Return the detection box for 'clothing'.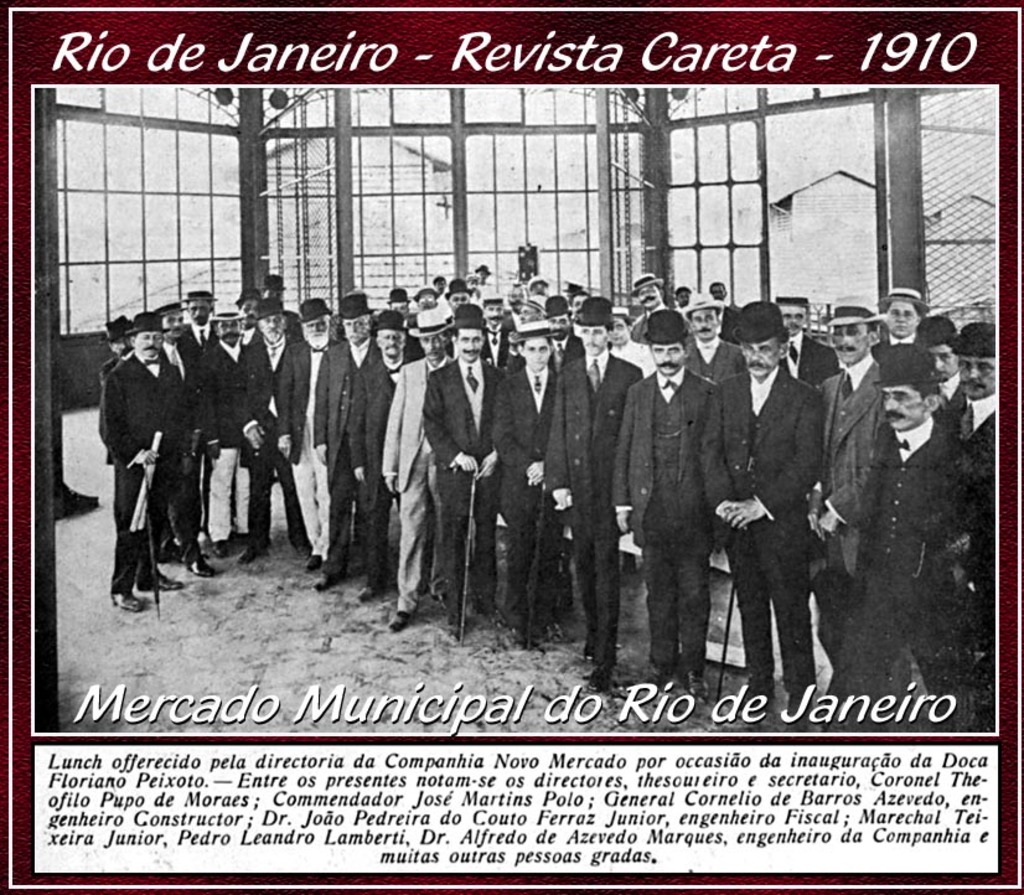
<bbox>609, 377, 718, 544</bbox>.
